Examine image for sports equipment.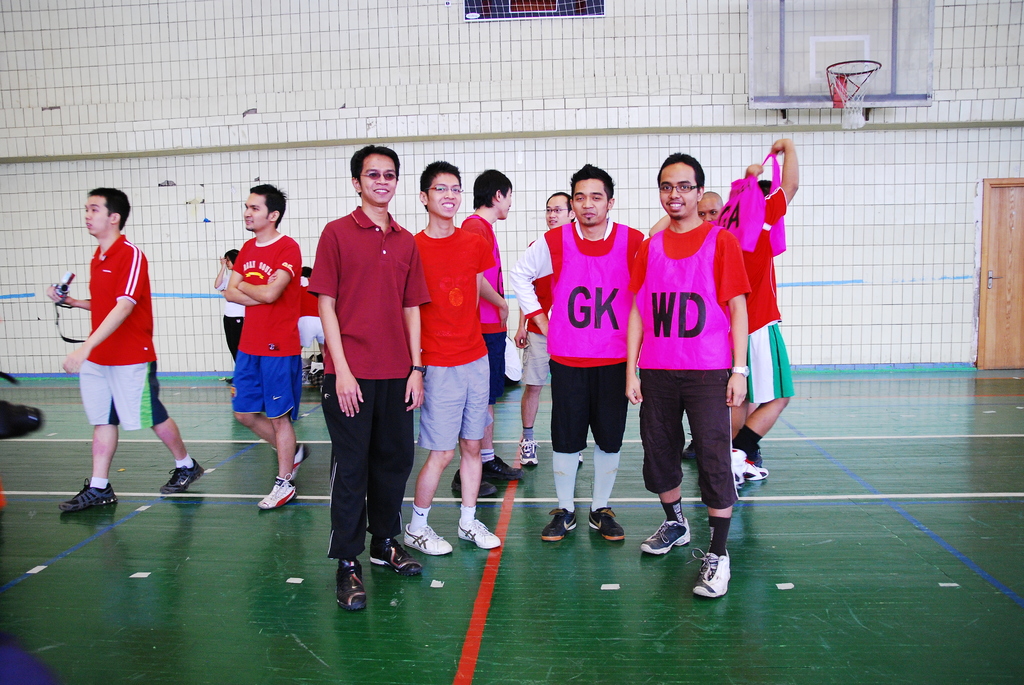
Examination result: {"x1": 336, "y1": 564, "x2": 369, "y2": 613}.
